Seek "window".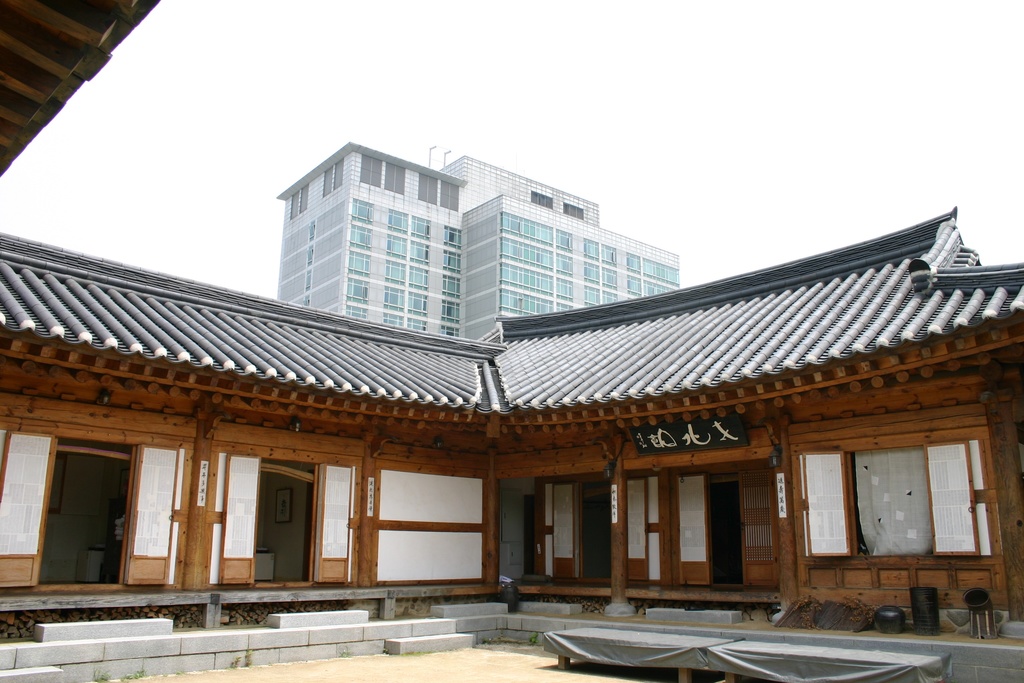
detection(581, 235, 601, 263).
